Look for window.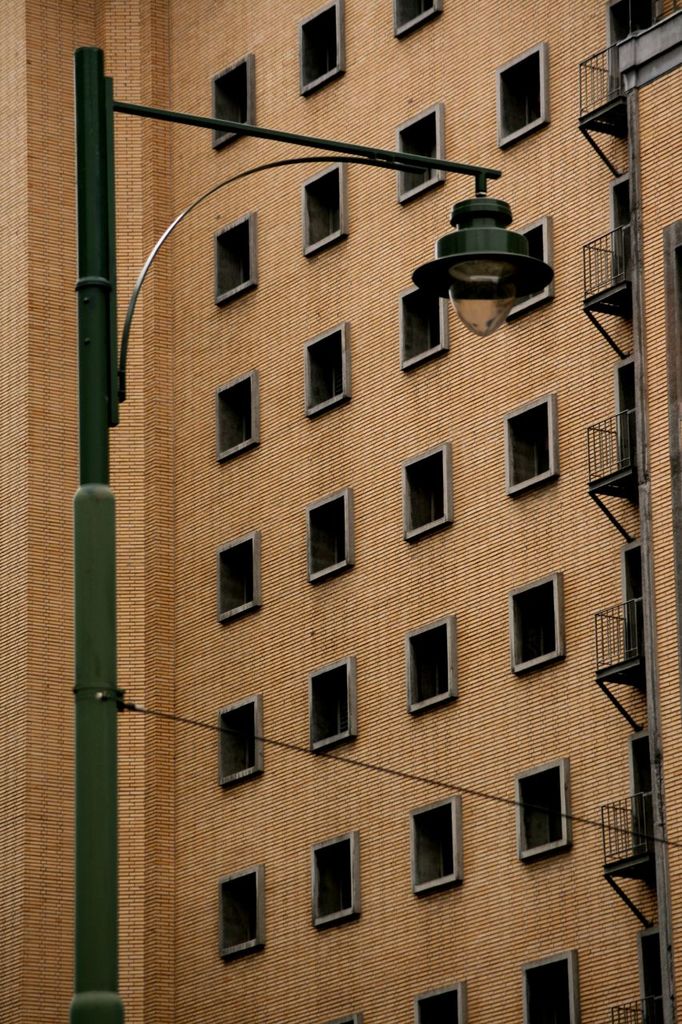
Found: box=[305, 830, 360, 926].
